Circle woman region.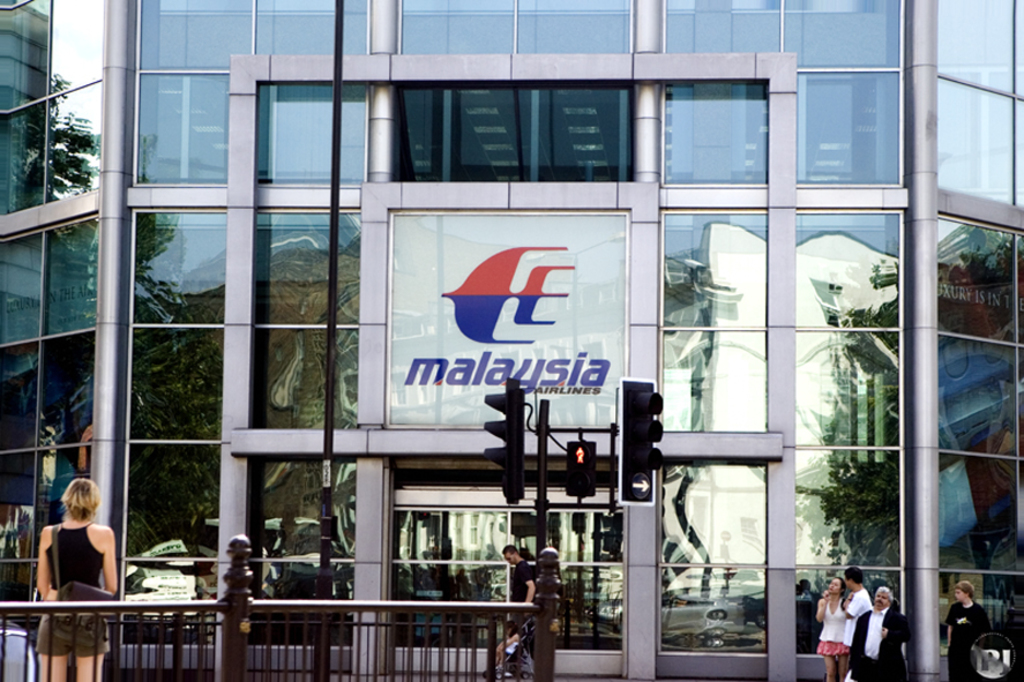
Region: (x1=32, y1=478, x2=114, y2=676).
